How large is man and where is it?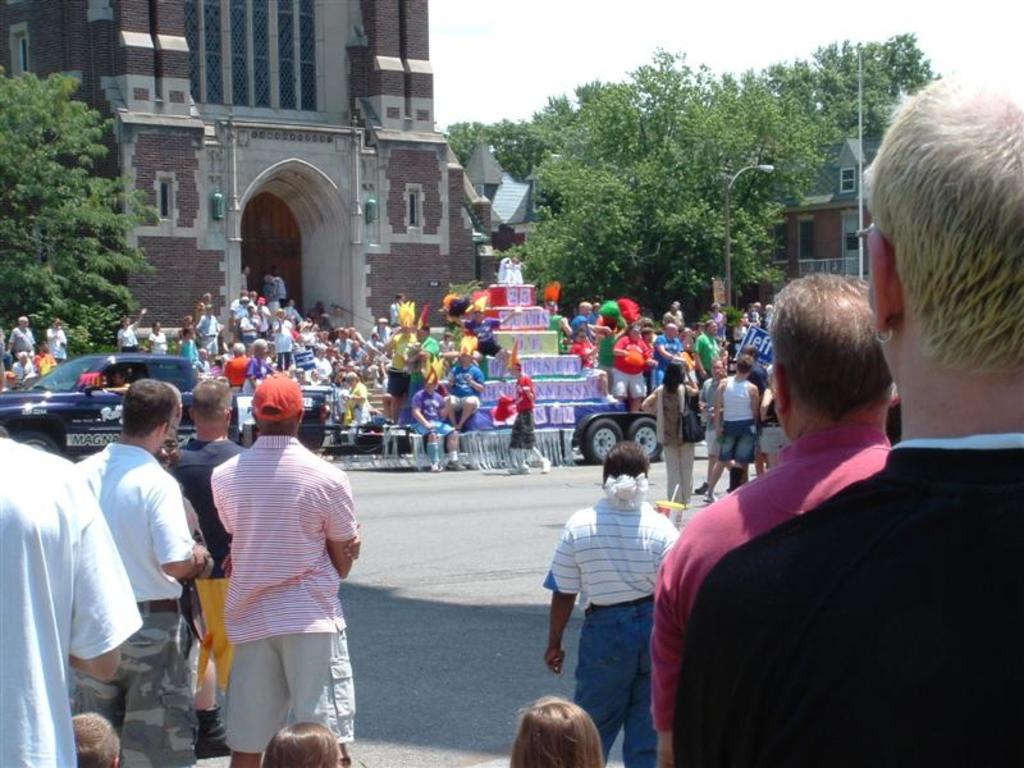
Bounding box: 0:416:142:767.
